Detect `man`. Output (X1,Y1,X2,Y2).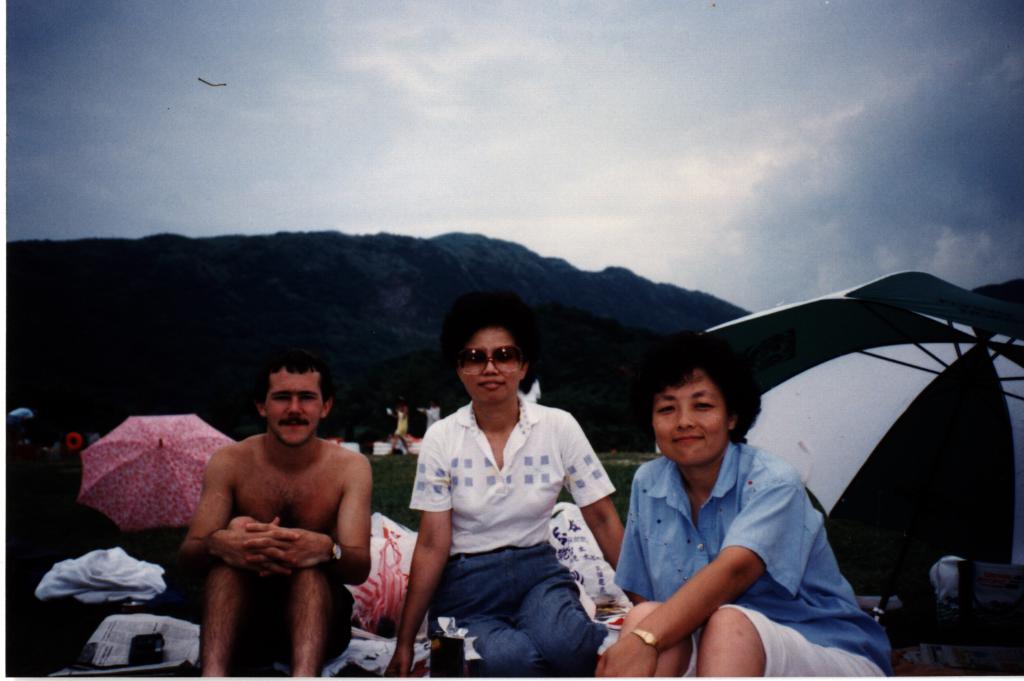
(166,355,390,671).
